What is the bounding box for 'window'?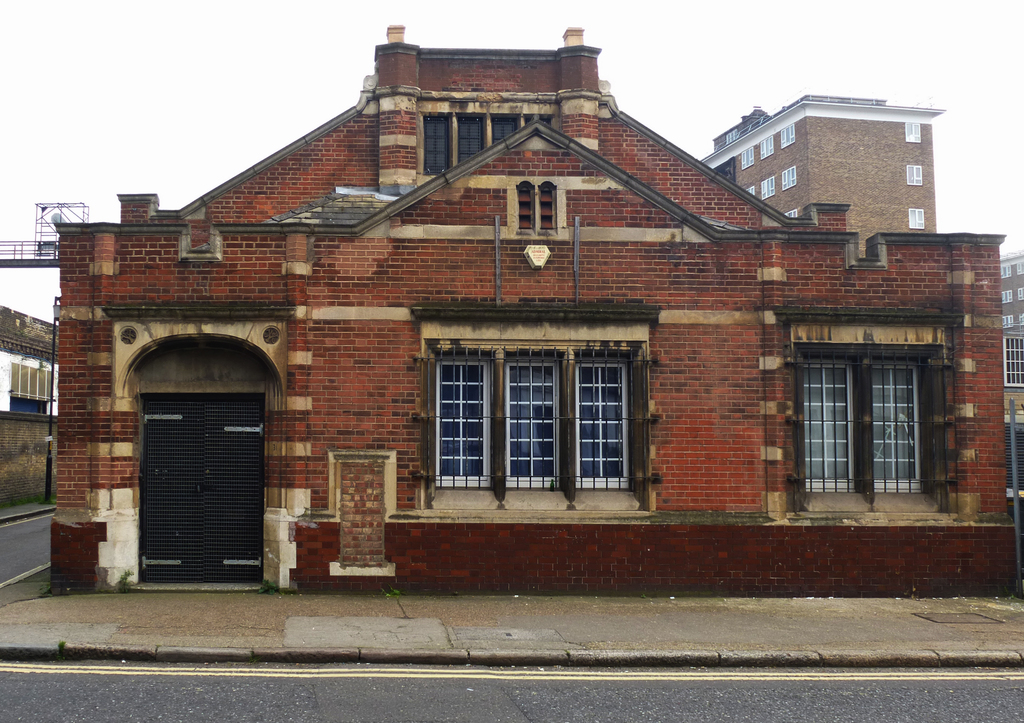
764,136,776,165.
